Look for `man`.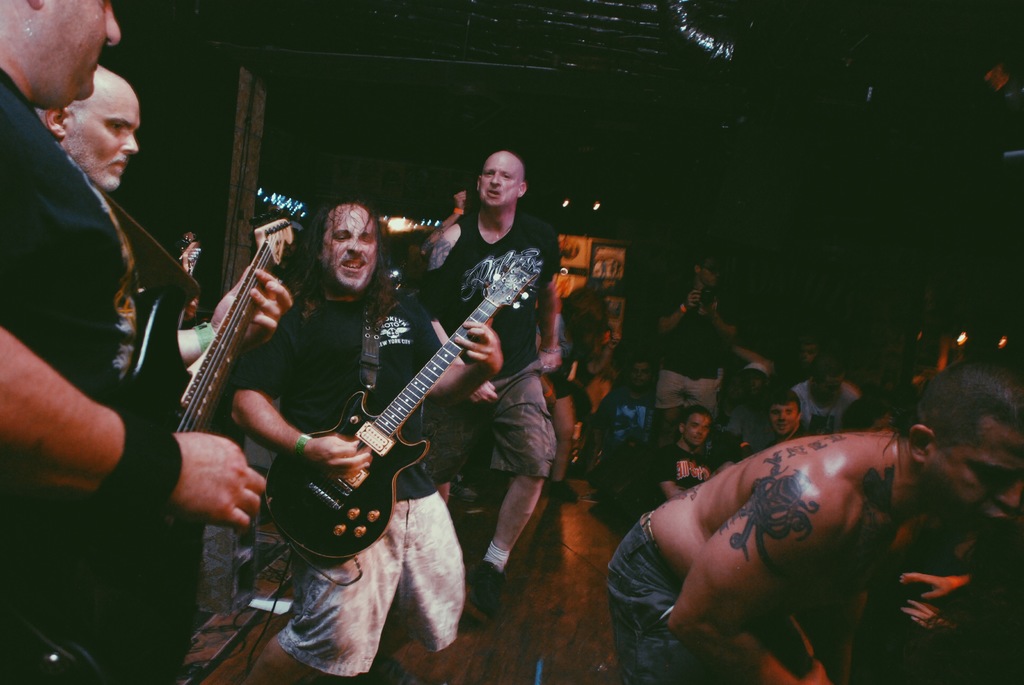
Found: 598 363 1023 684.
